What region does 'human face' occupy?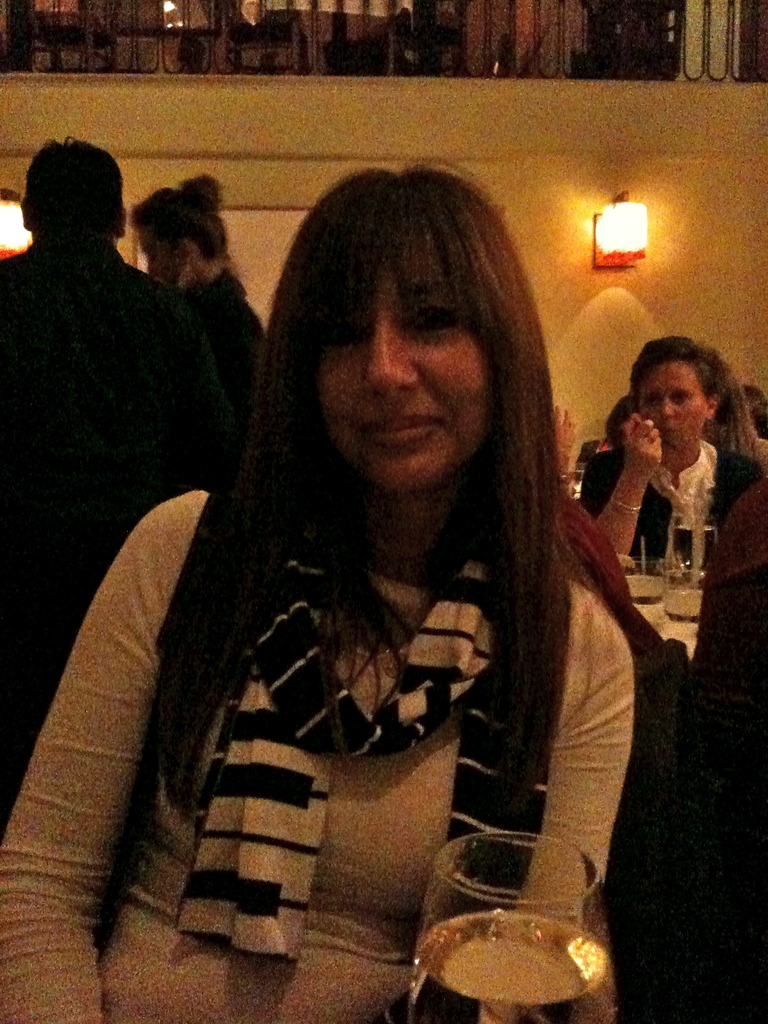
<box>630,356,716,462</box>.
